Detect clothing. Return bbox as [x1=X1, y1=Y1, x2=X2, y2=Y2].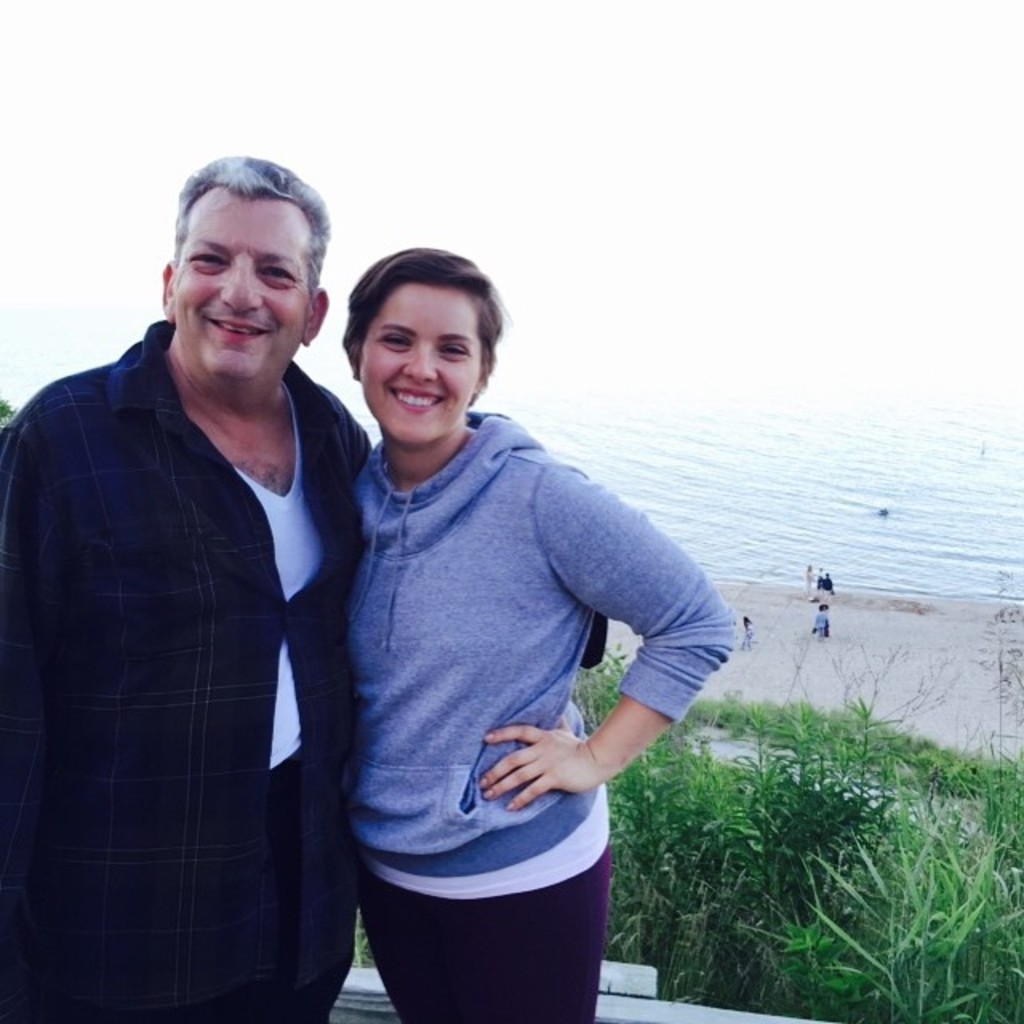
[x1=0, y1=315, x2=373, y2=1022].
